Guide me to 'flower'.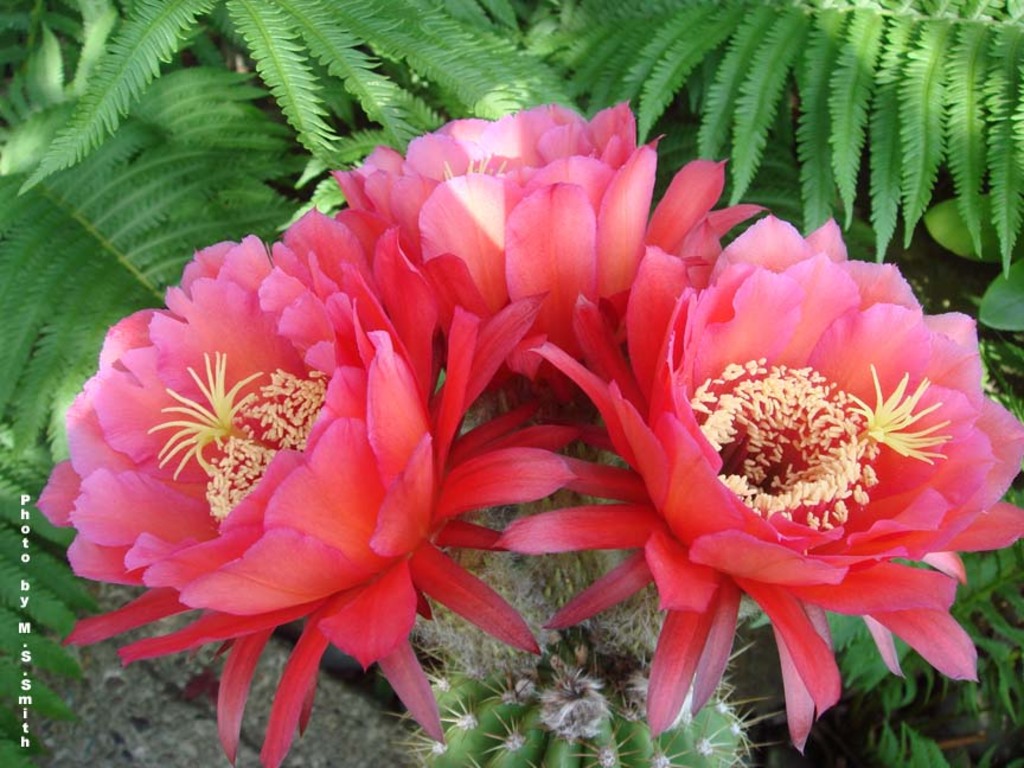
Guidance: x1=38 y1=209 x2=578 y2=767.
